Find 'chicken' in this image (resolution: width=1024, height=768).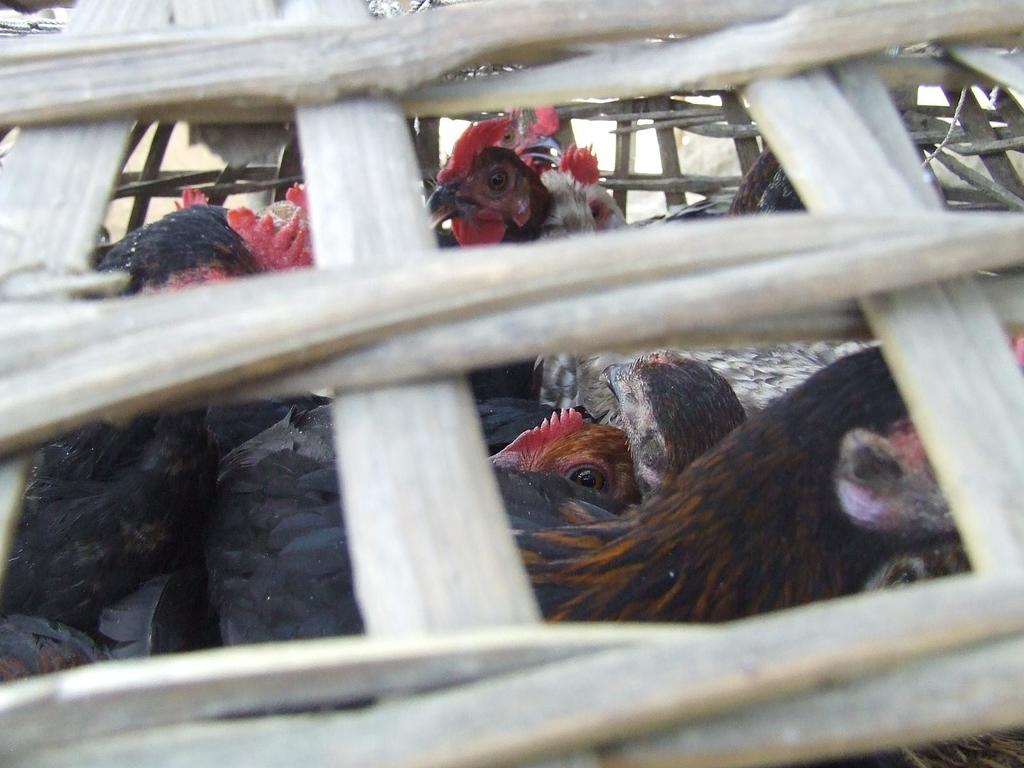
detection(412, 122, 548, 252).
